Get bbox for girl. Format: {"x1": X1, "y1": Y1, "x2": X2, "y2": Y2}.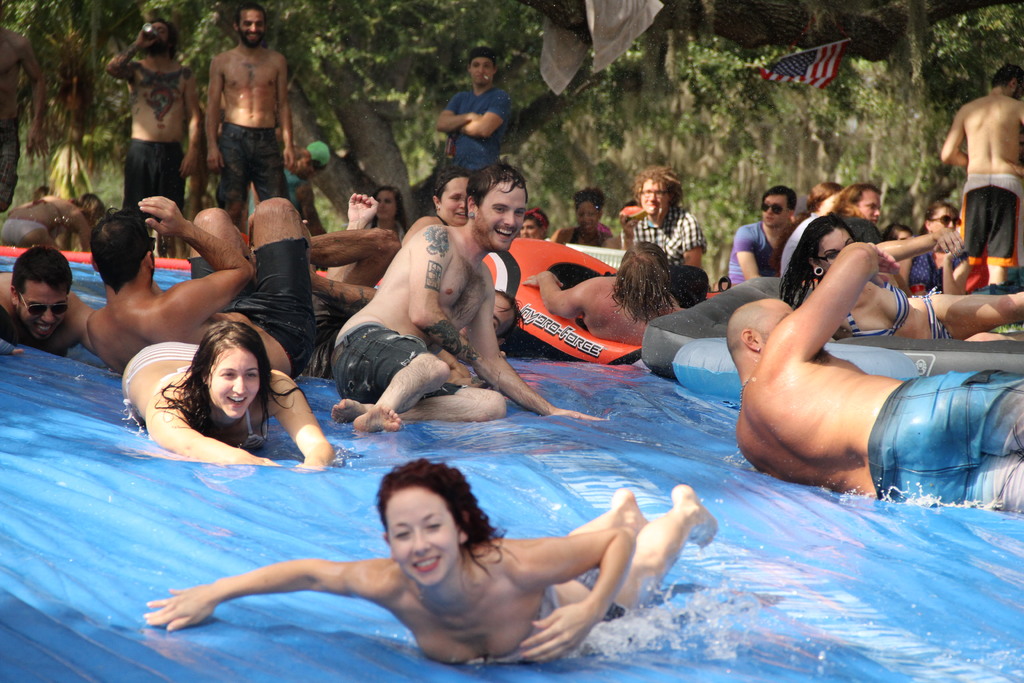
{"x1": 139, "y1": 454, "x2": 720, "y2": 667}.
